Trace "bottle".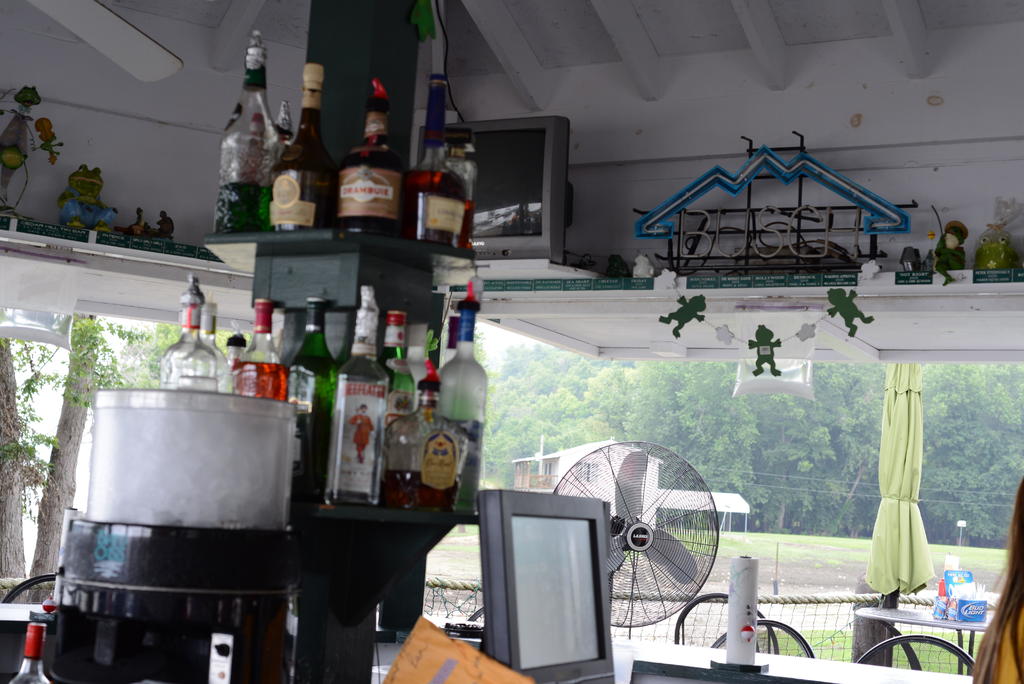
Traced to locate(403, 111, 467, 252).
